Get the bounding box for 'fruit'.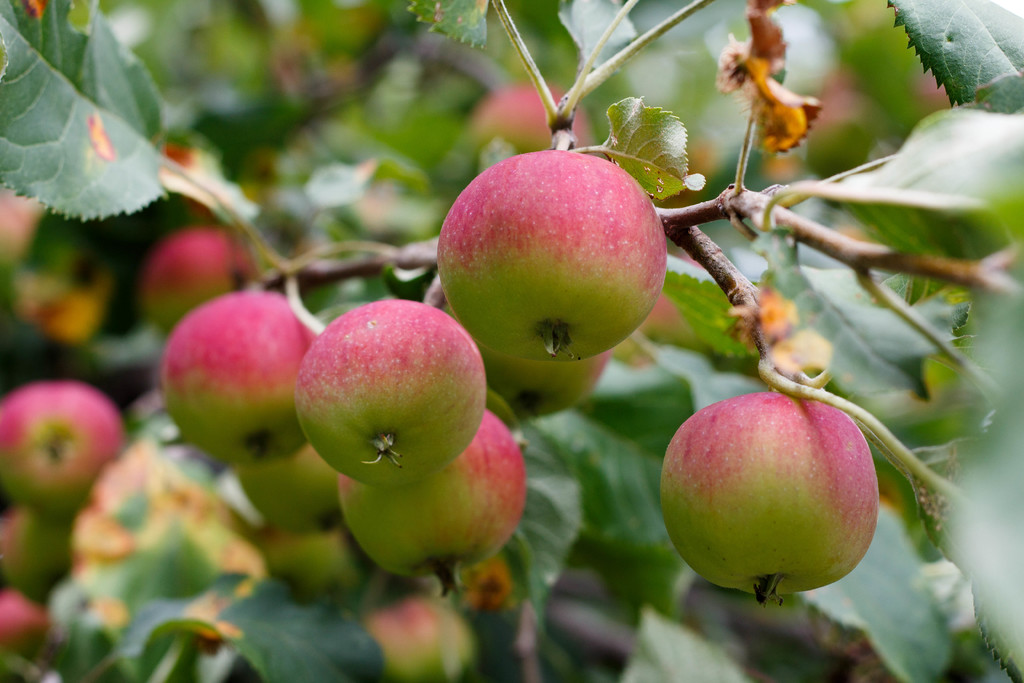
select_region(335, 407, 532, 593).
